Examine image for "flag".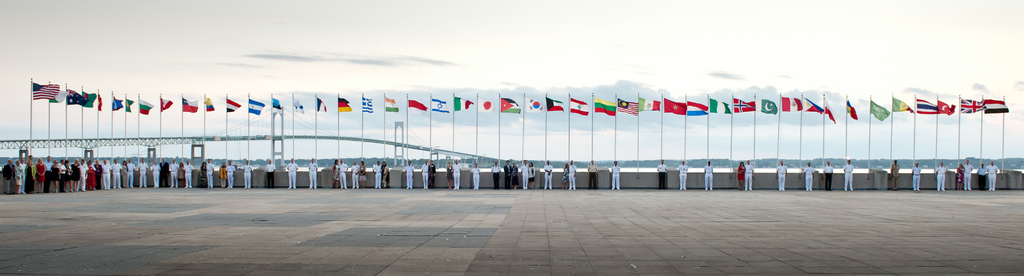
Examination result: region(806, 96, 824, 111).
